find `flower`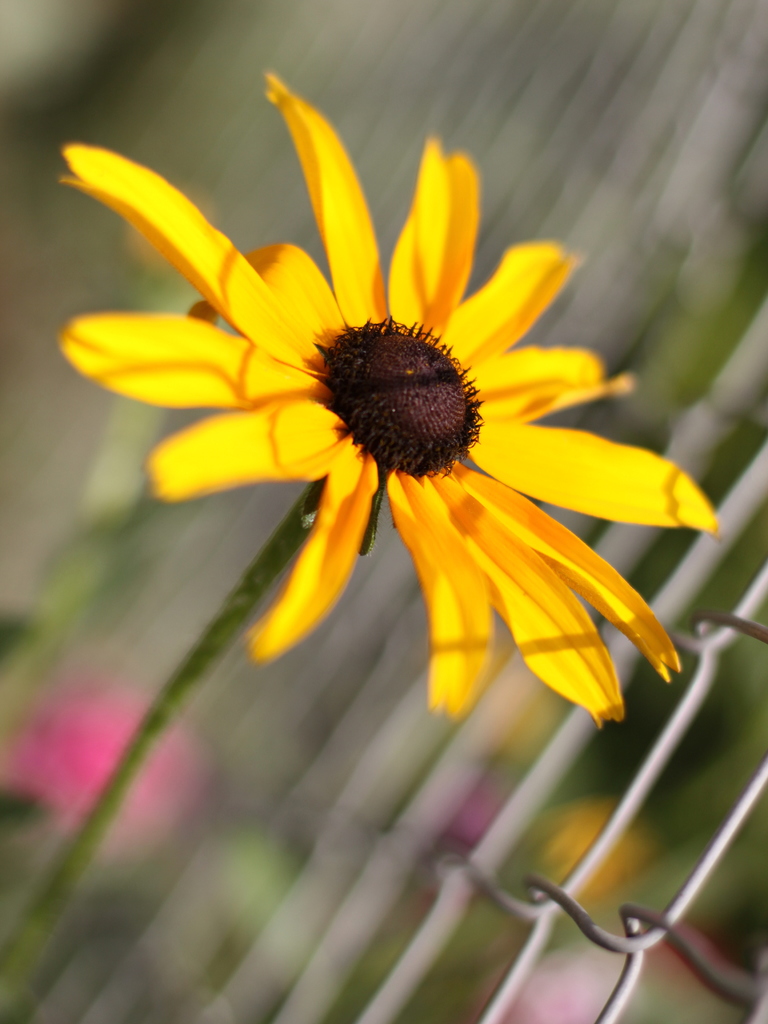
crop(62, 65, 701, 742)
